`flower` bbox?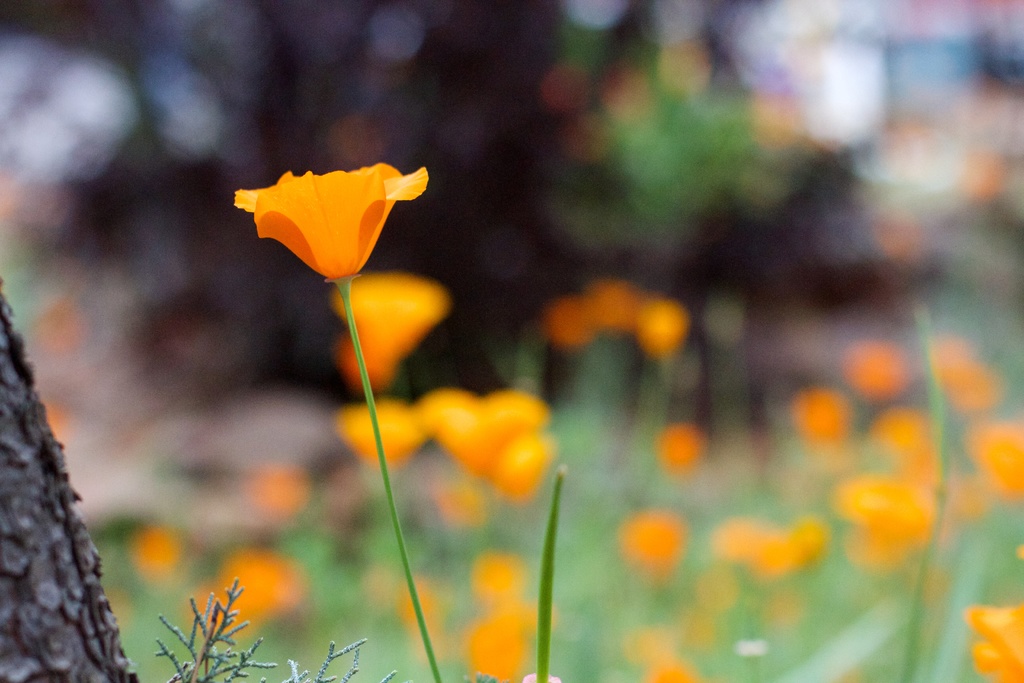
l=179, t=550, r=302, b=637
